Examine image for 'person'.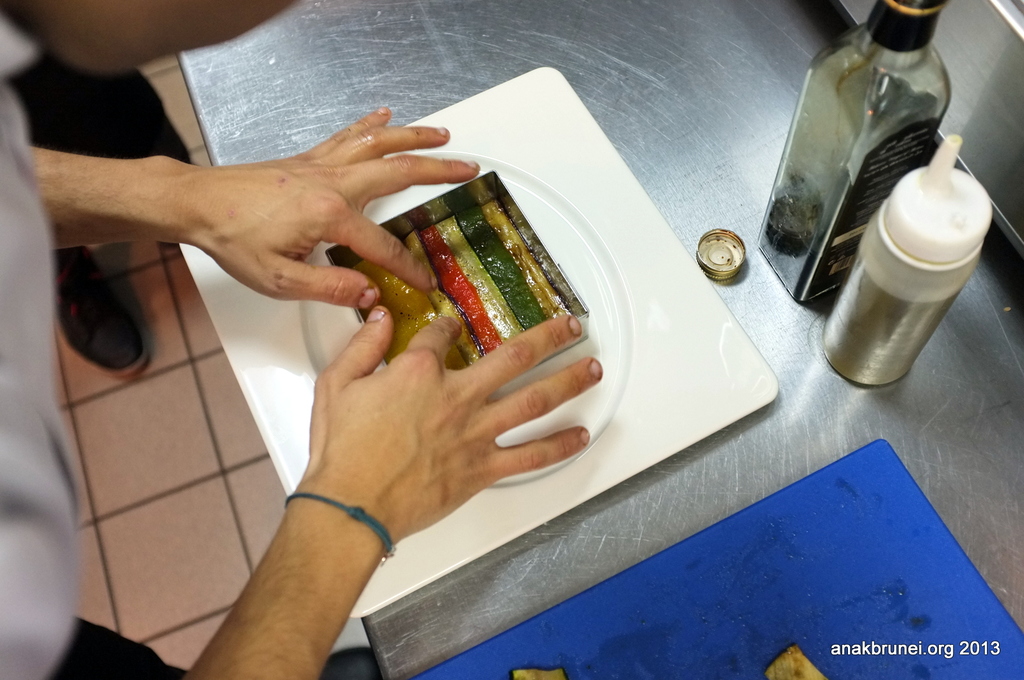
Examination result: 0, 0, 617, 679.
